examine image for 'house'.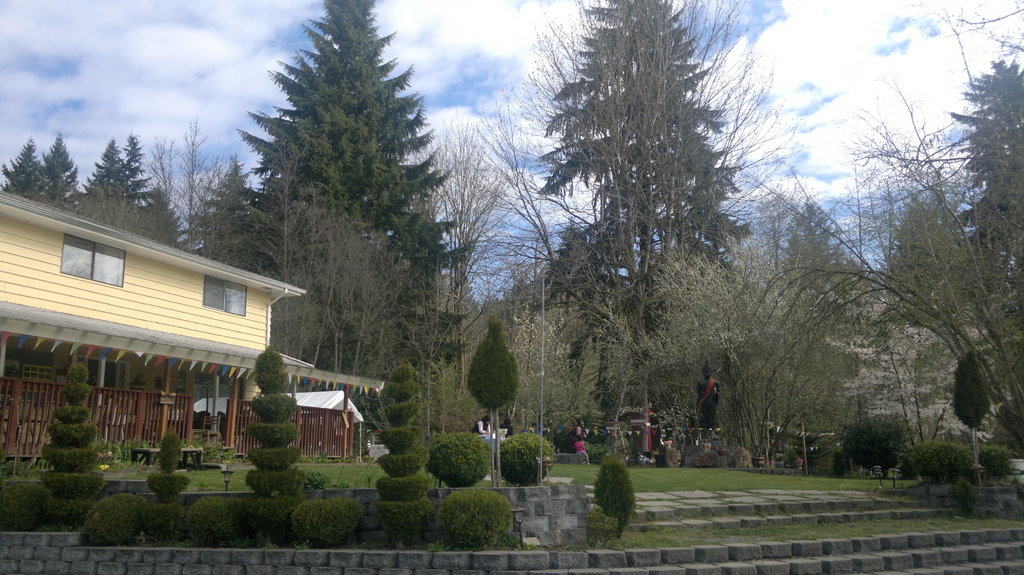
Examination result: <region>9, 207, 312, 420</region>.
